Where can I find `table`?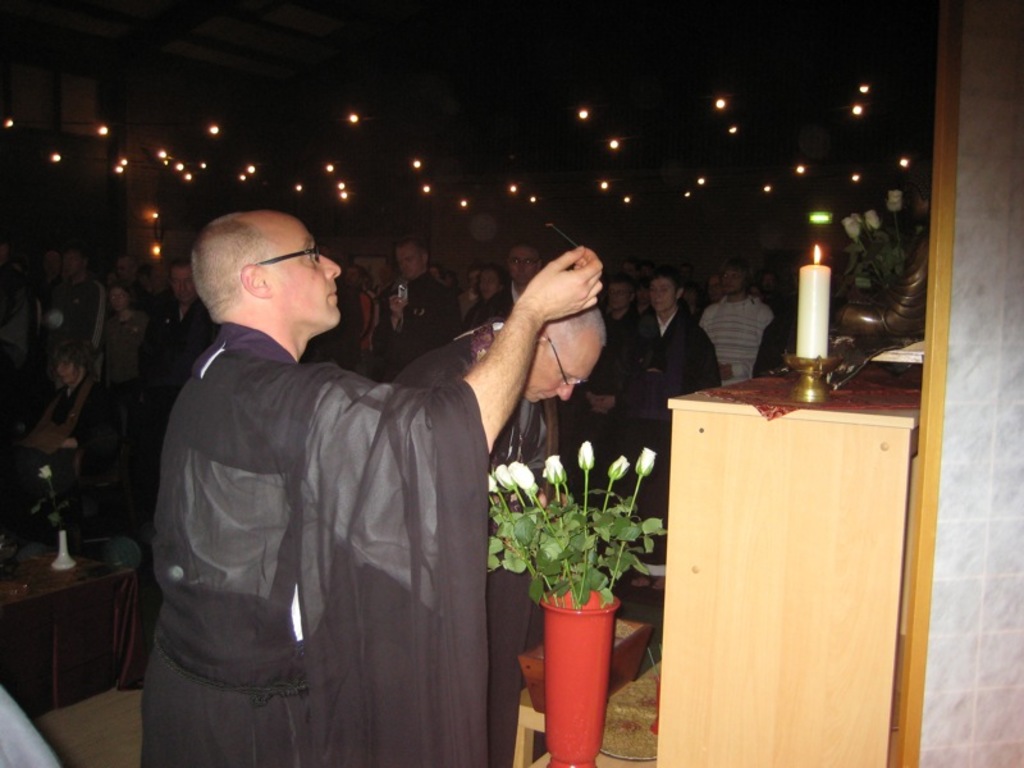
You can find it at box=[654, 362, 923, 767].
